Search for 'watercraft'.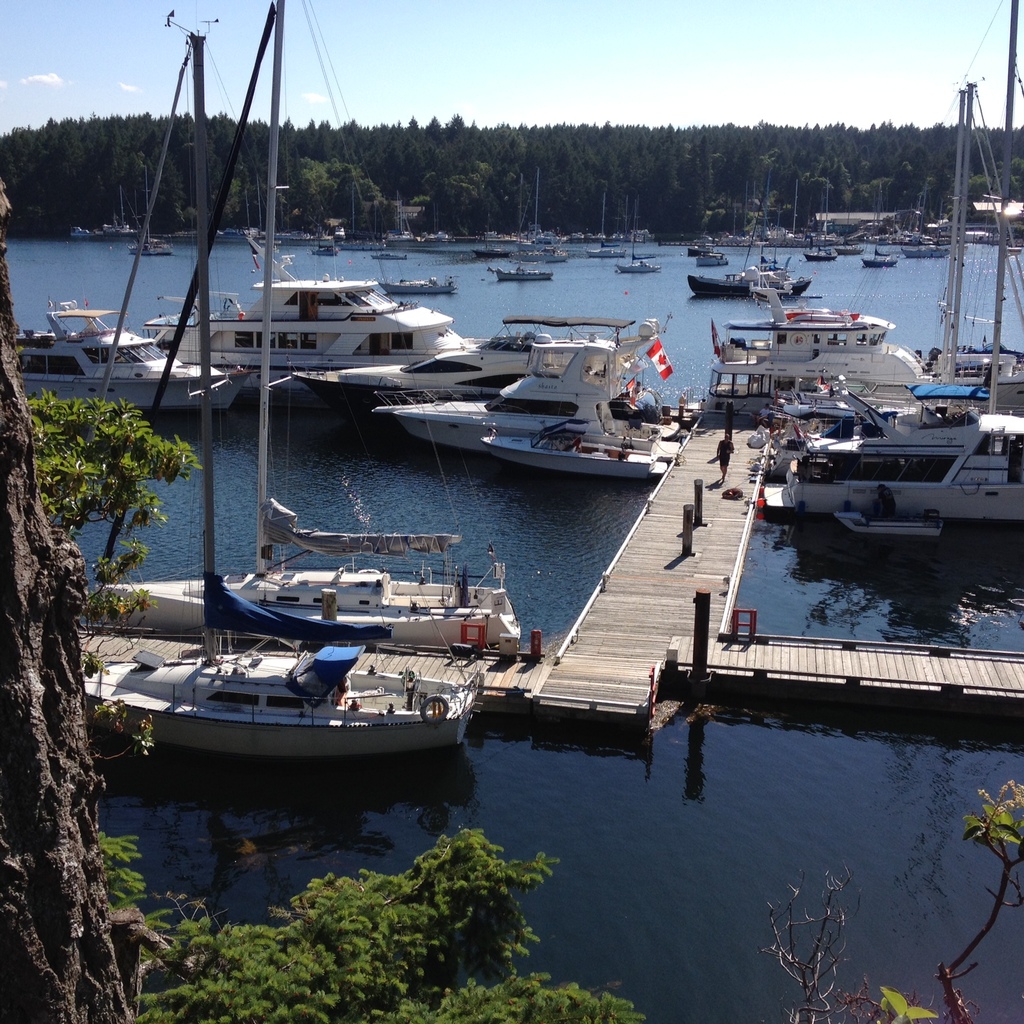
Found at (left=46, top=27, right=544, bottom=417).
